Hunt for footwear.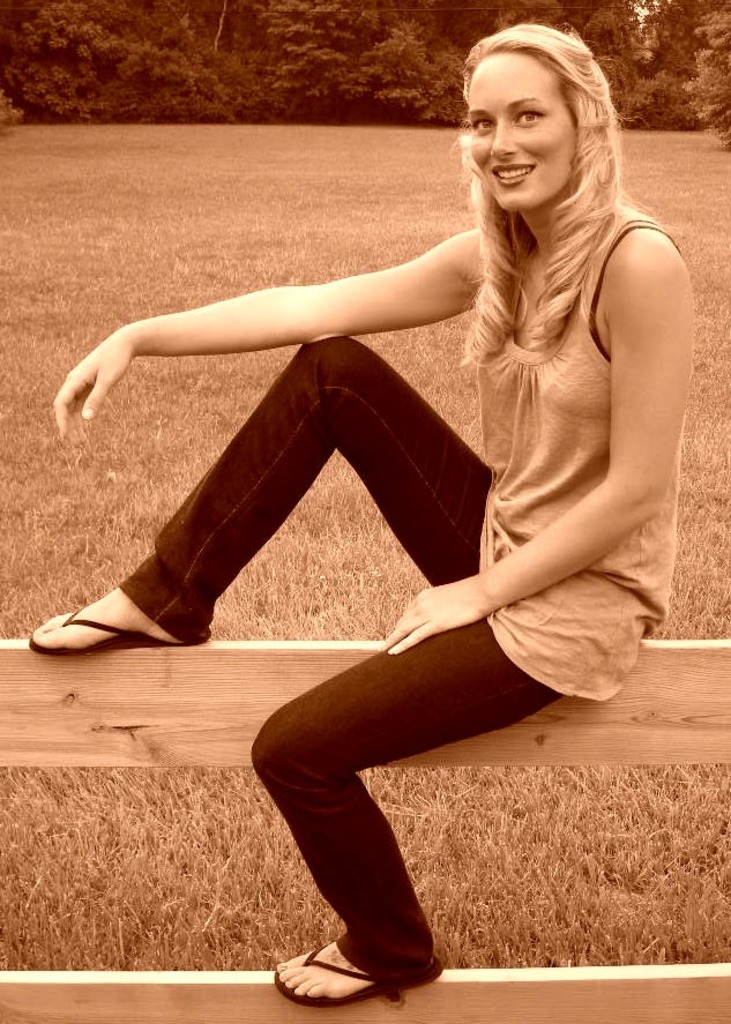
Hunted down at (27,608,203,642).
